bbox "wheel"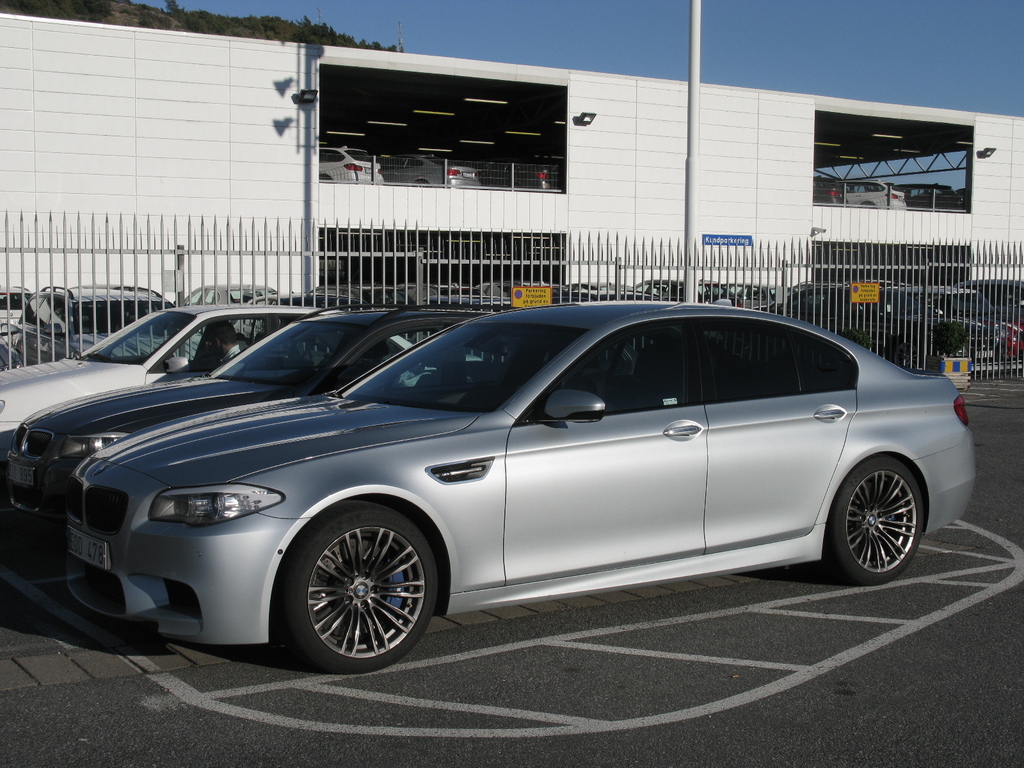
bbox=(822, 458, 927, 579)
